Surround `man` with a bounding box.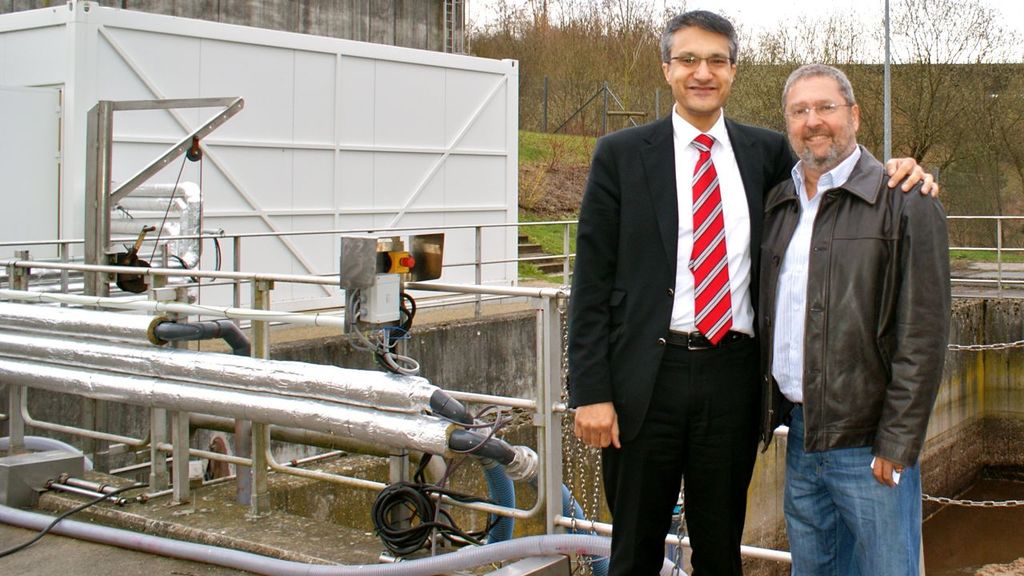
<bbox>743, 55, 942, 575</bbox>.
